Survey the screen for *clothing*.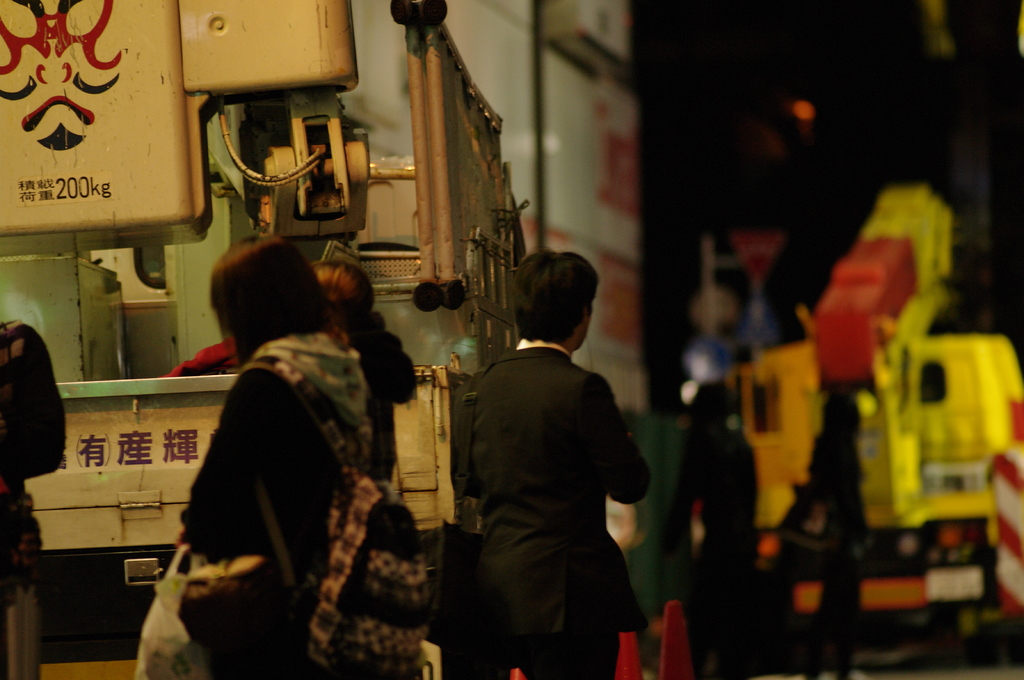
Survey found: (left=0, top=316, right=76, bottom=673).
